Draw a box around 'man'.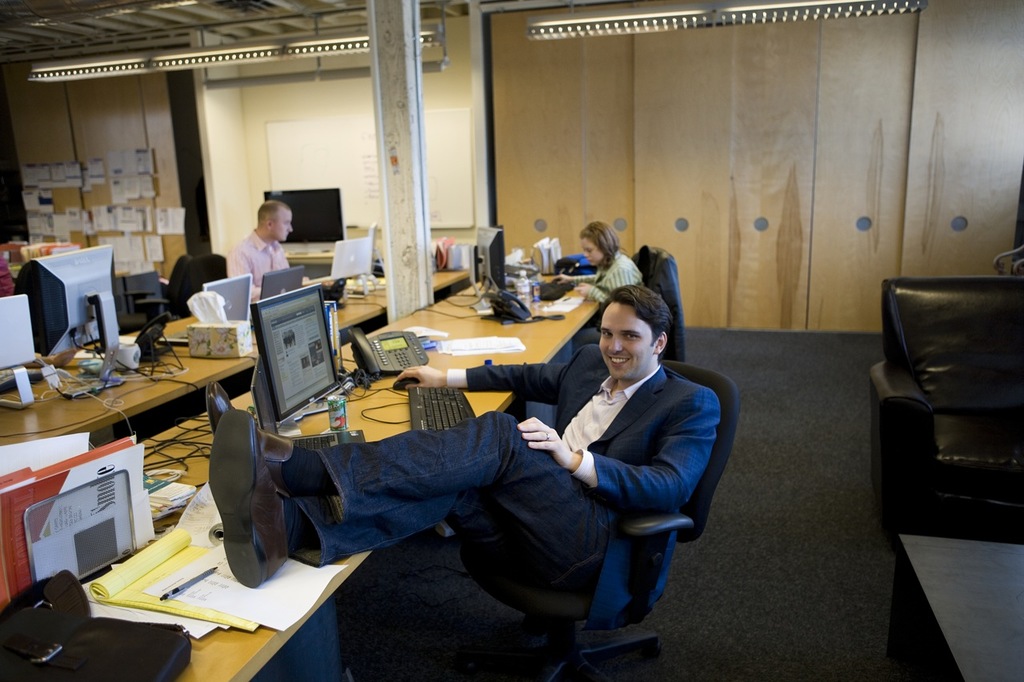
box(307, 276, 705, 639).
